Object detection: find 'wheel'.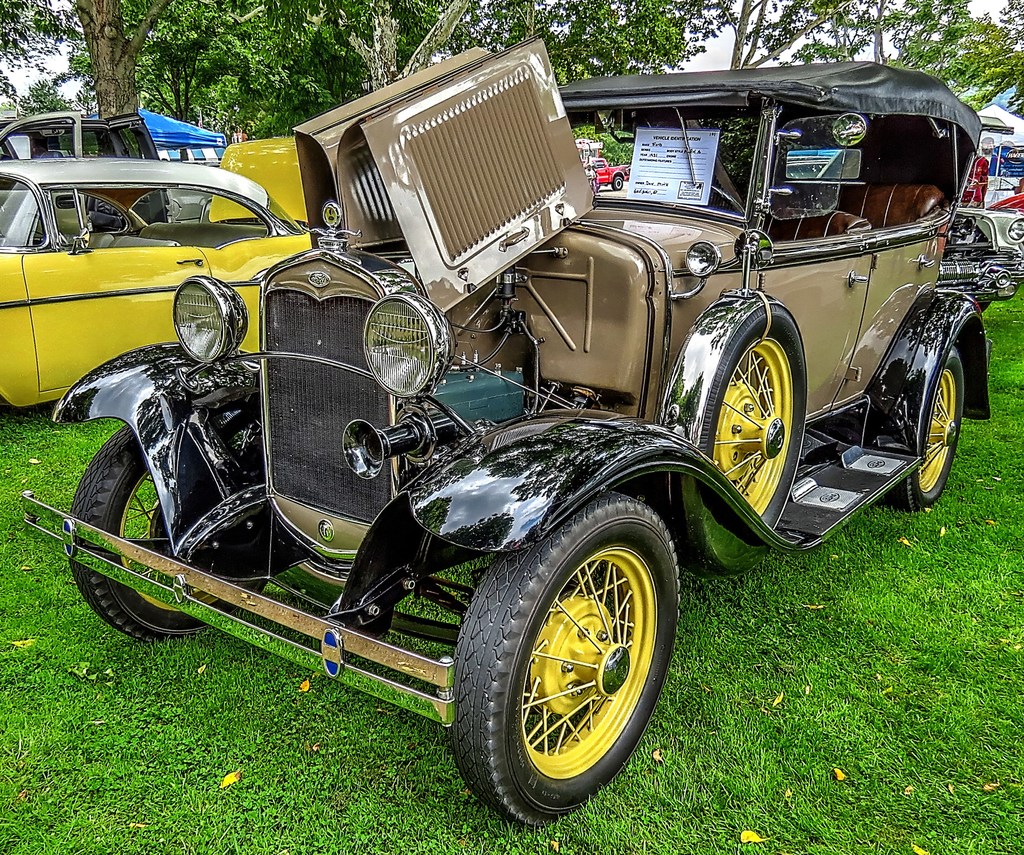
bbox=(611, 175, 621, 189).
